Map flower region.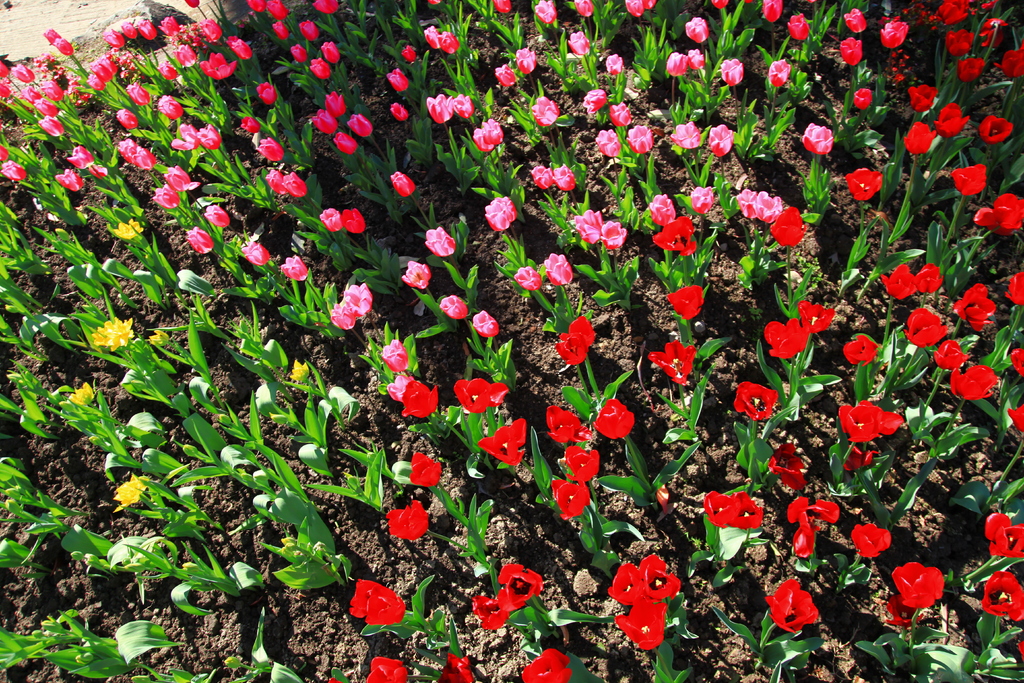
Mapped to 407, 453, 447, 484.
